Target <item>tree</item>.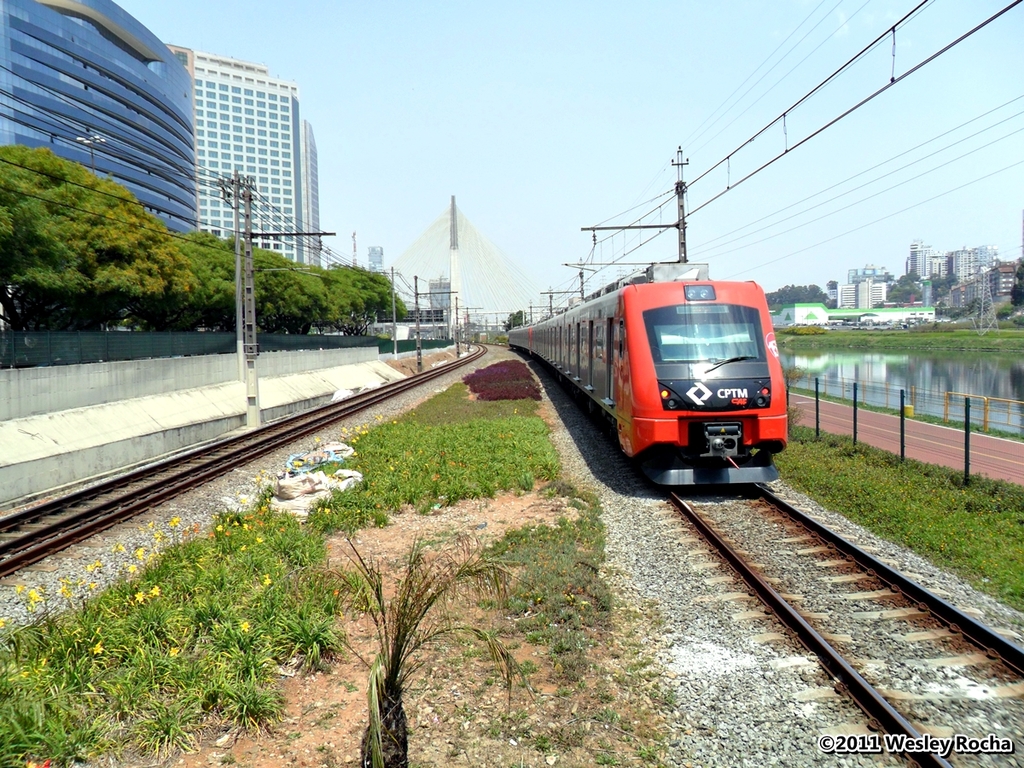
Target region: detection(1012, 264, 1023, 306).
